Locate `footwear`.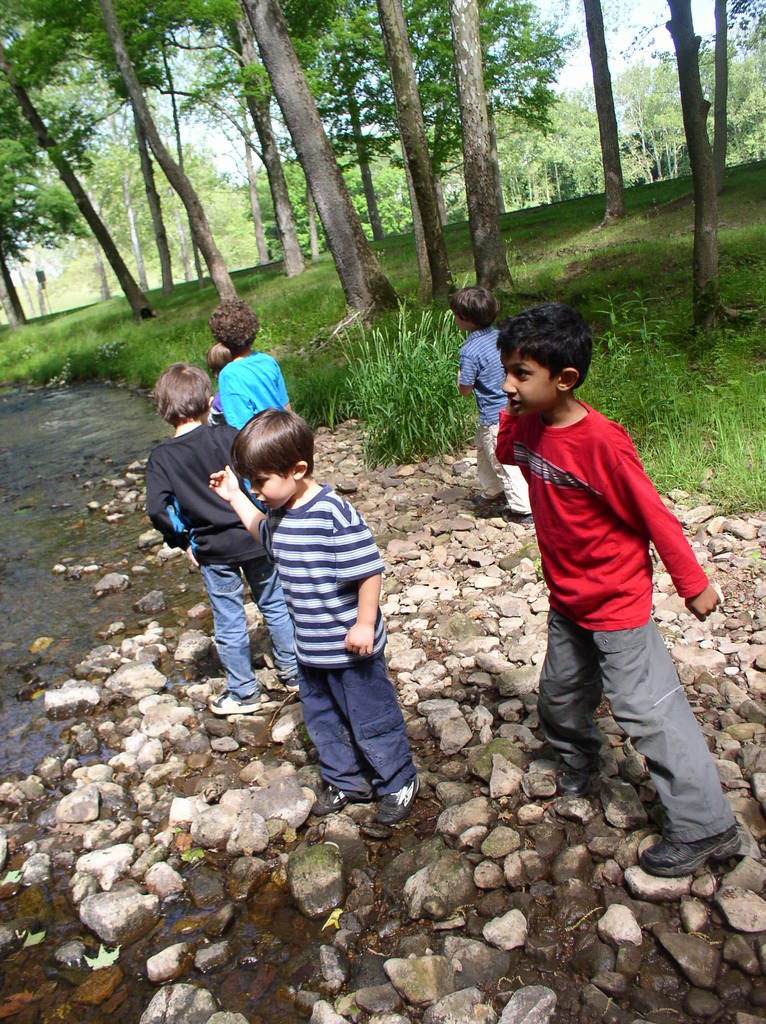
Bounding box: <box>305,785,374,811</box>.
